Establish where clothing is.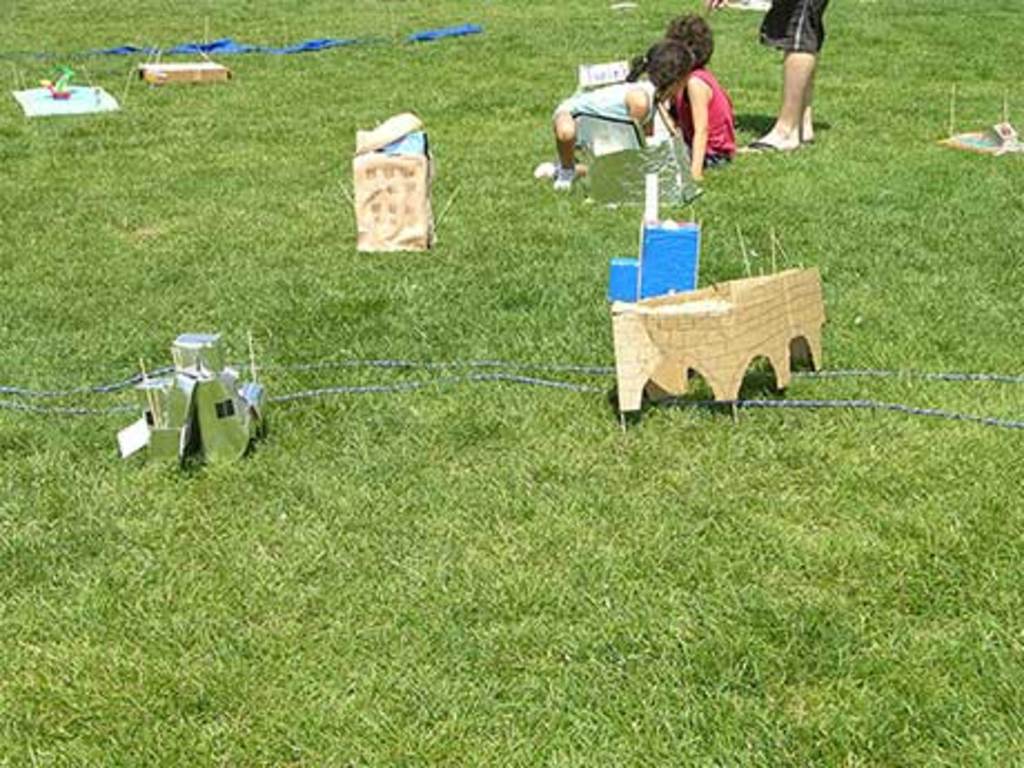
Established at 657:45:741:160.
